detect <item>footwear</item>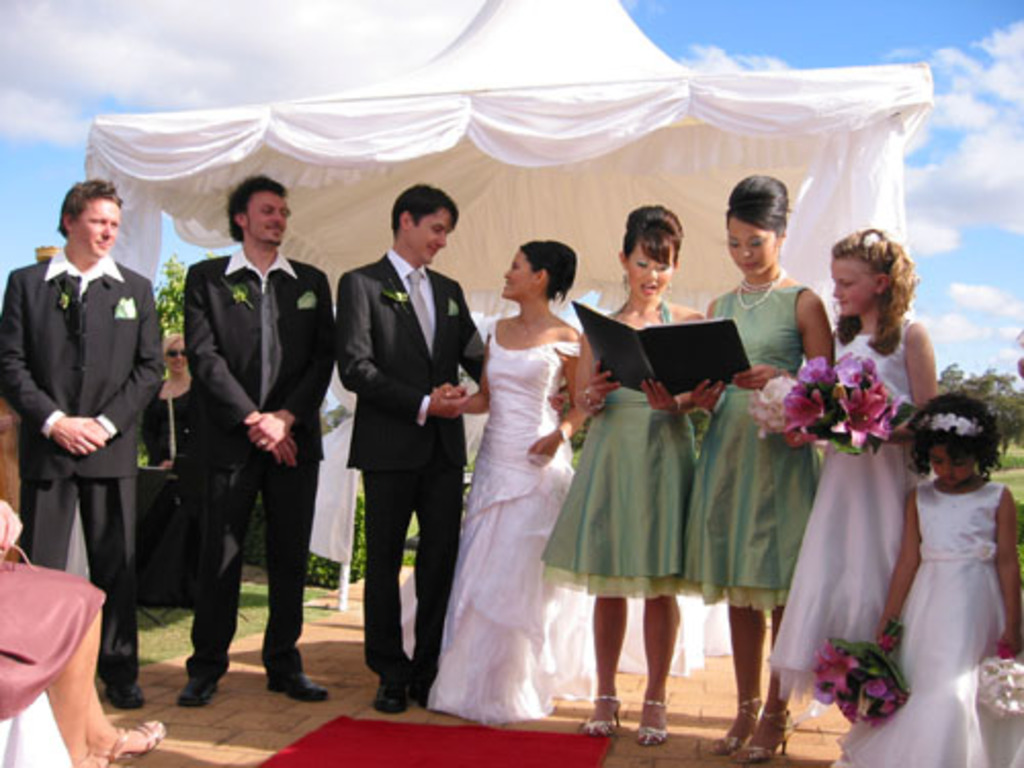
168/672/213/711
